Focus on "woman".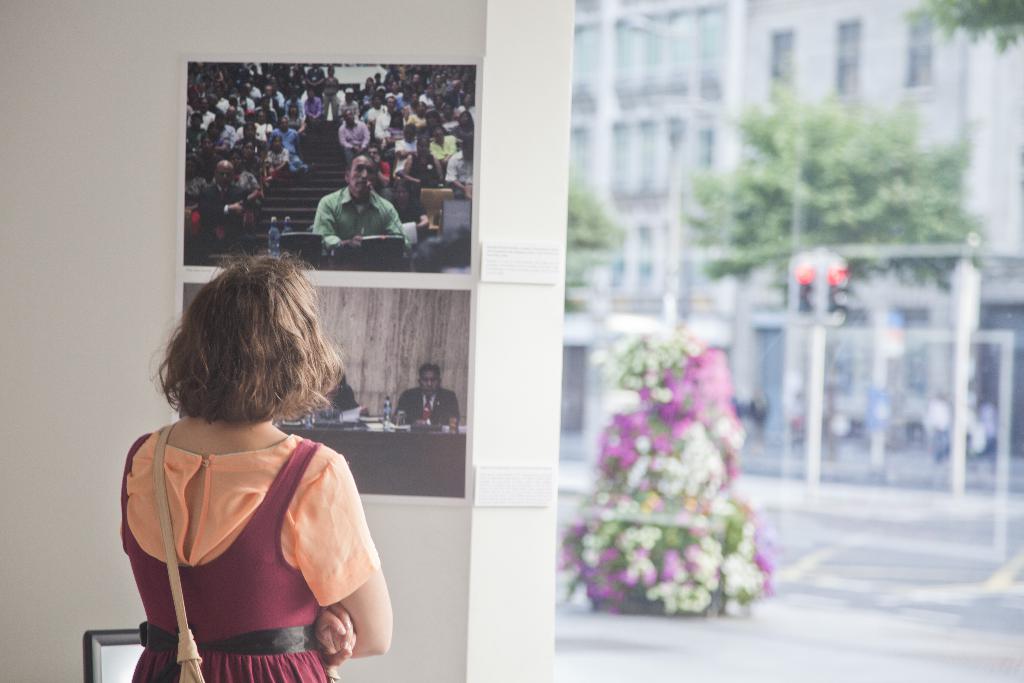
Focused at detection(117, 254, 393, 682).
